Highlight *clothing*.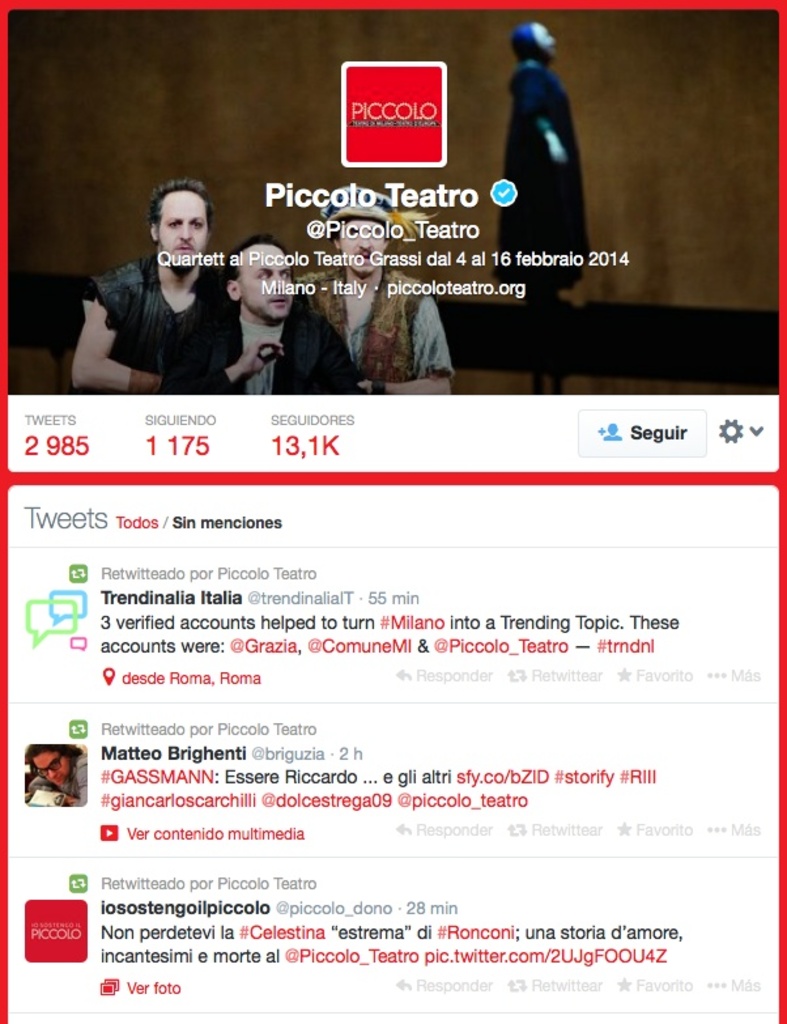
Highlighted region: [left=298, top=260, right=463, bottom=404].
